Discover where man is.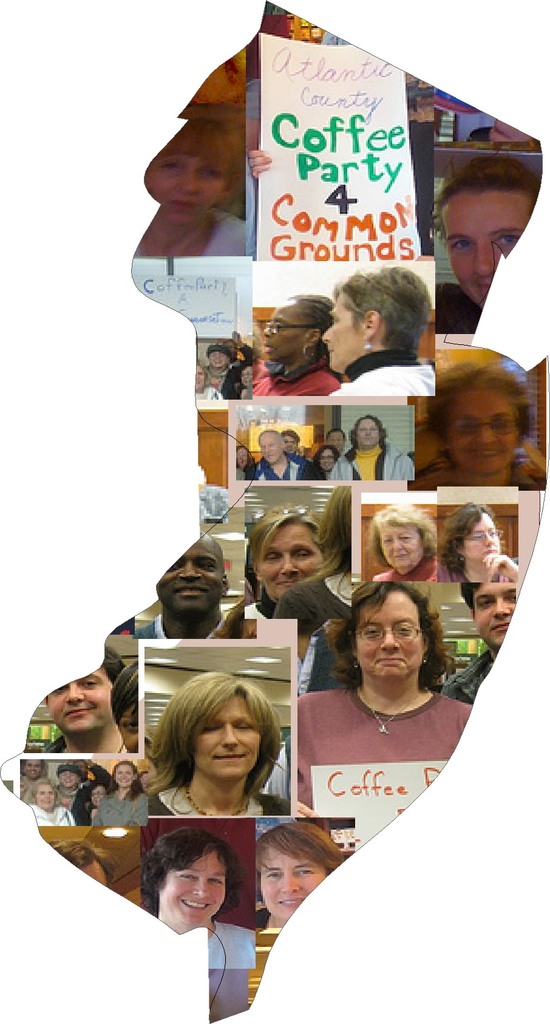
Discovered at locate(42, 644, 142, 756).
